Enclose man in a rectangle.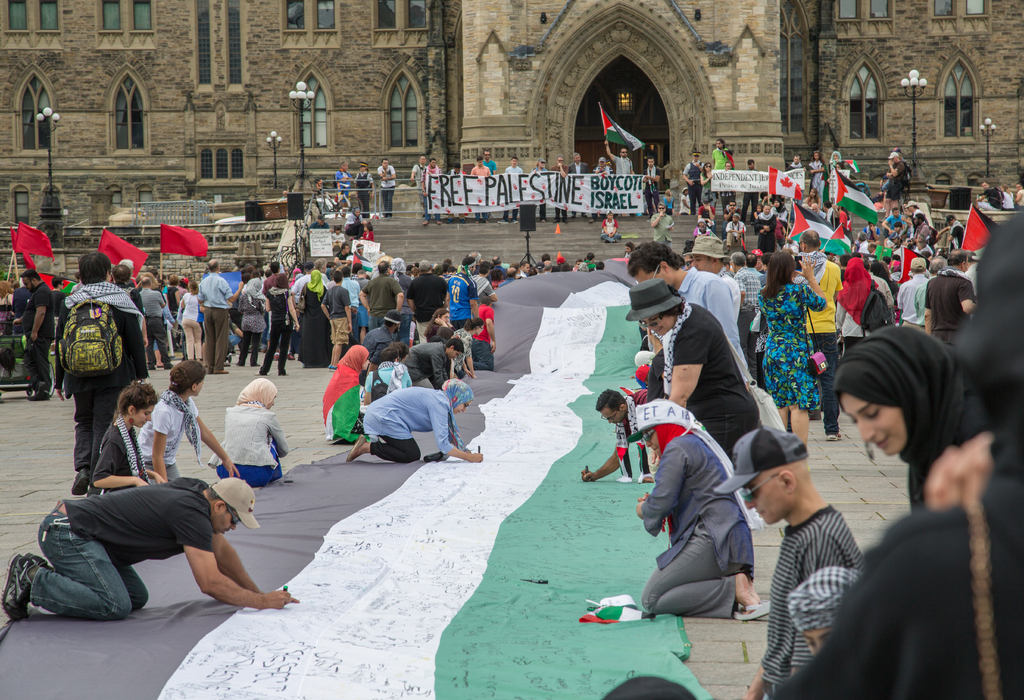
l=496, t=262, r=515, b=285.
